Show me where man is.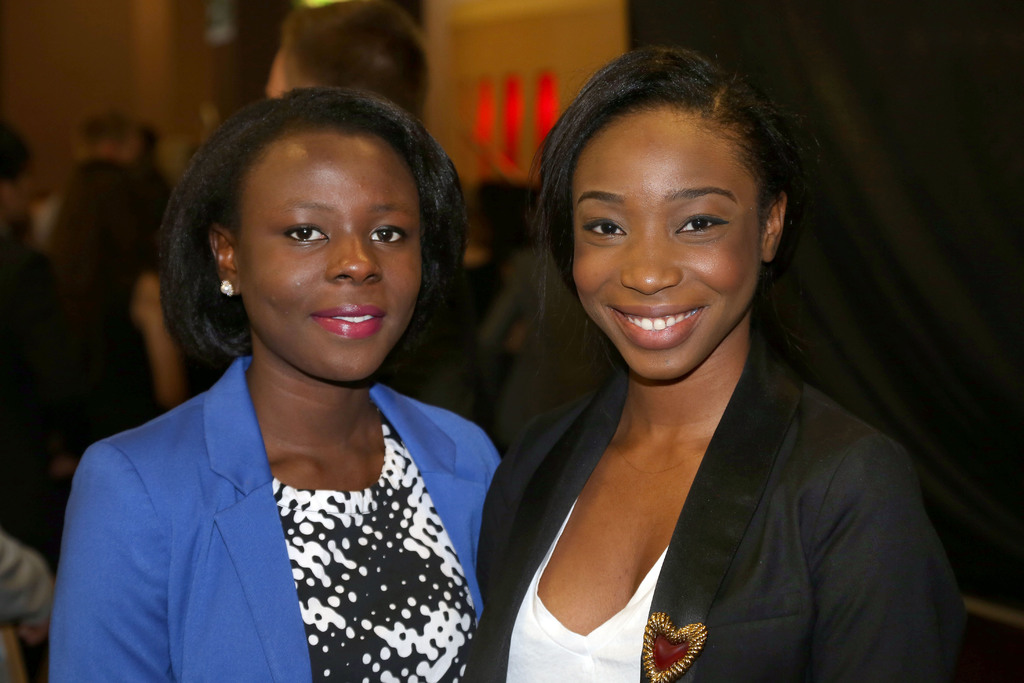
man is at [left=34, top=108, right=142, bottom=249].
